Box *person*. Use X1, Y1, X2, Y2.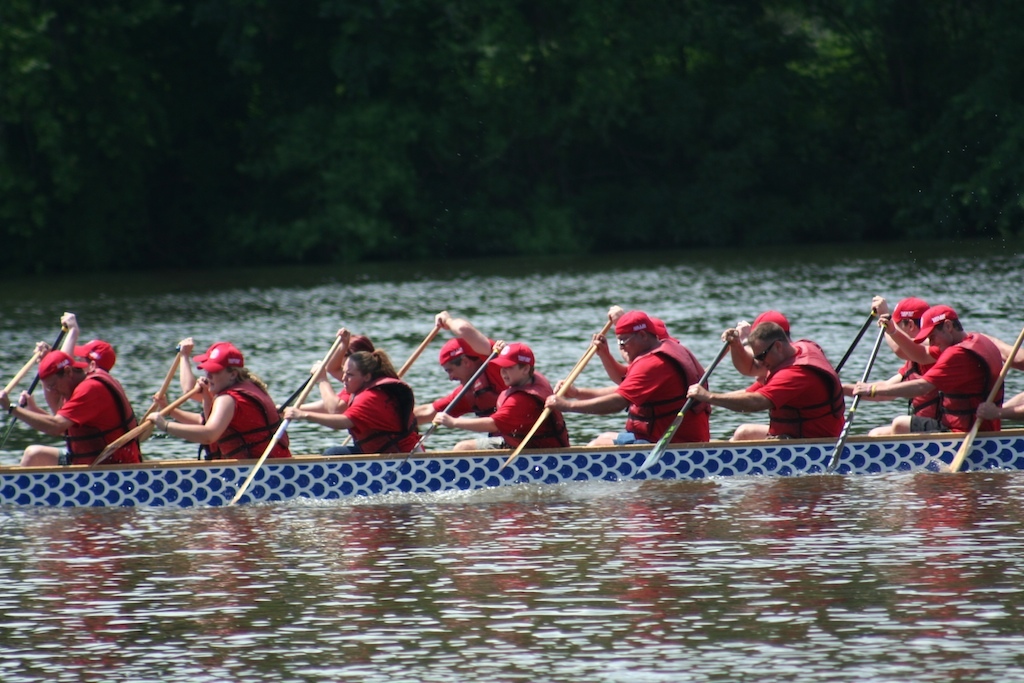
740, 315, 857, 444.
